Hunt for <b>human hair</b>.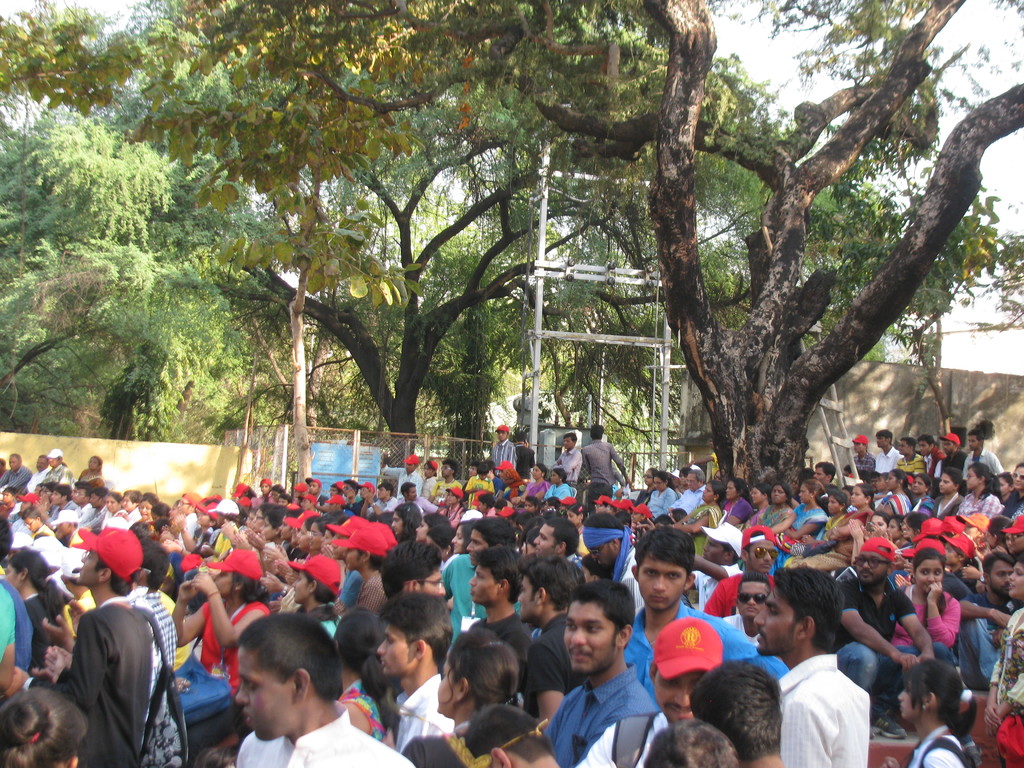
Hunted down at x1=138 y1=535 x2=173 y2=593.
